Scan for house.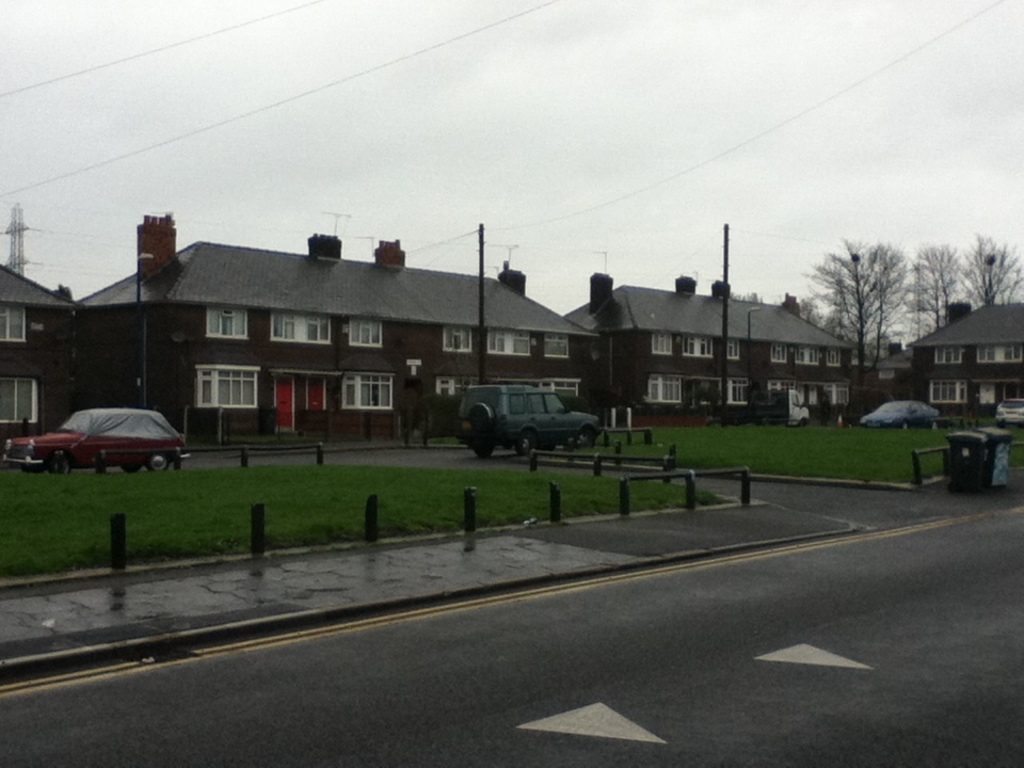
Scan result: <box>69,219,588,452</box>.
